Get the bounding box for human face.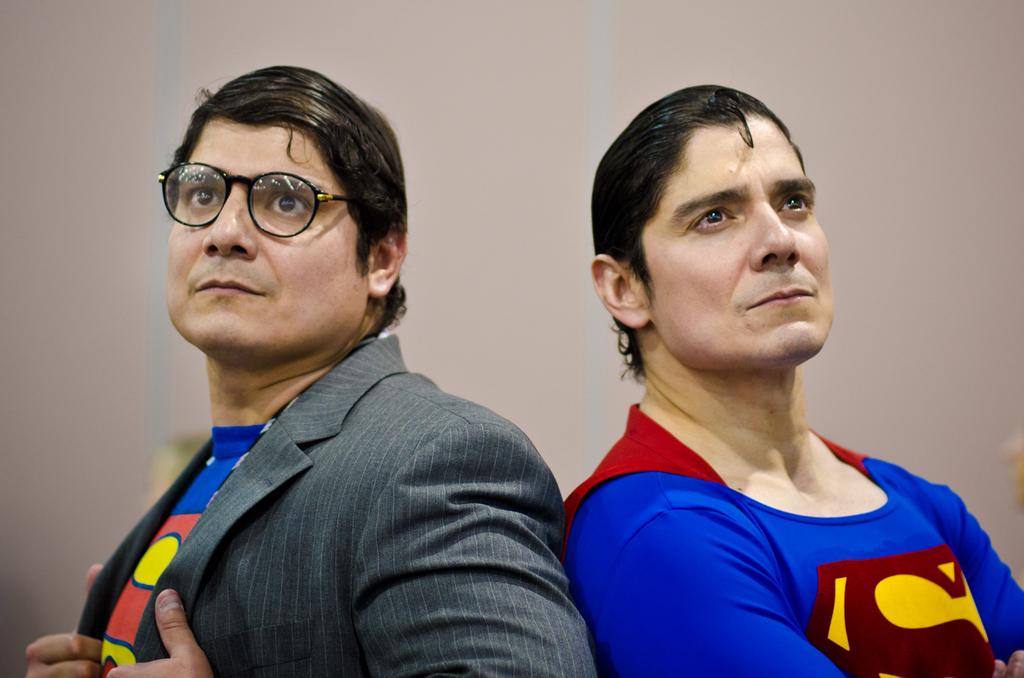
rect(163, 118, 366, 343).
